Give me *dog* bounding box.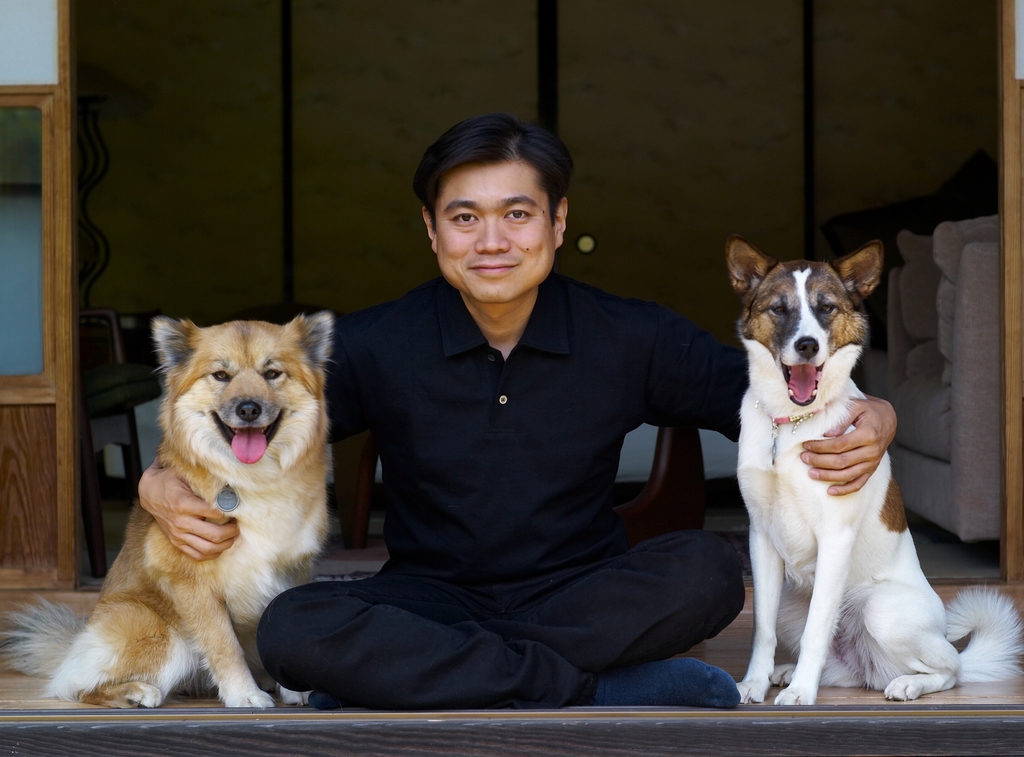
<box>0,312,332,712</box>.
